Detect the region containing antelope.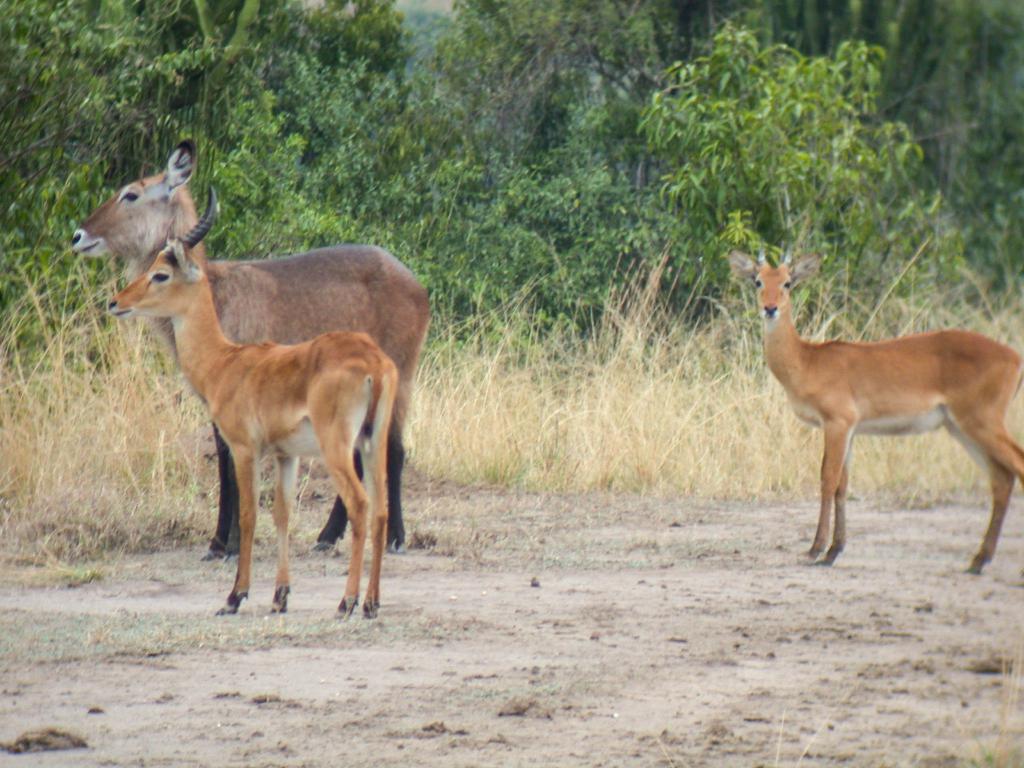
(725, 253, 1023, 573).
